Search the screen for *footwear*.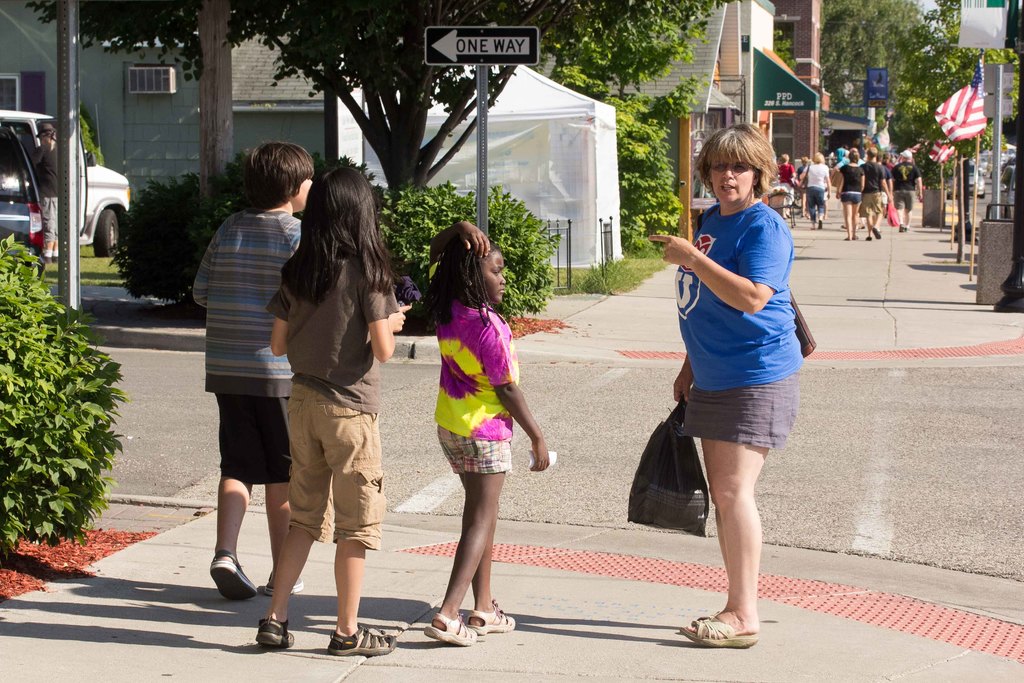
Found at <region>330, 623, 398, 662</region>.
